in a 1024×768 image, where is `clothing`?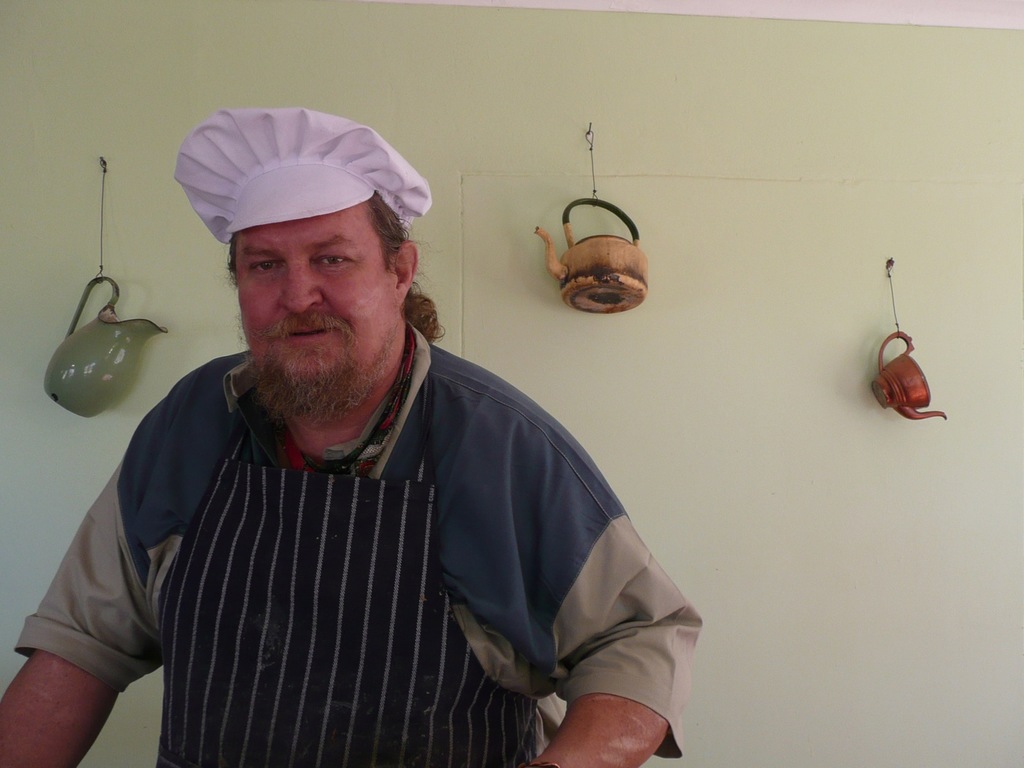
[x1=15, y1=317, x2=707, y2=767].
